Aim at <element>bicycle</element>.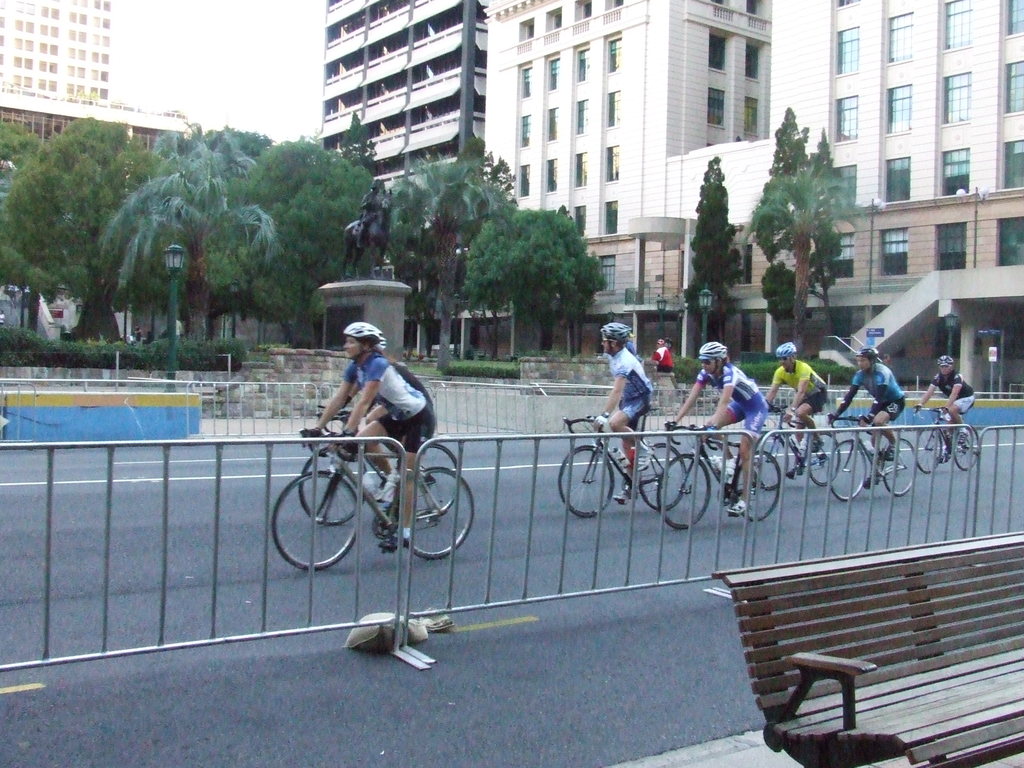
Aimed at (left=756, top=401, right=841, bottom=490).
